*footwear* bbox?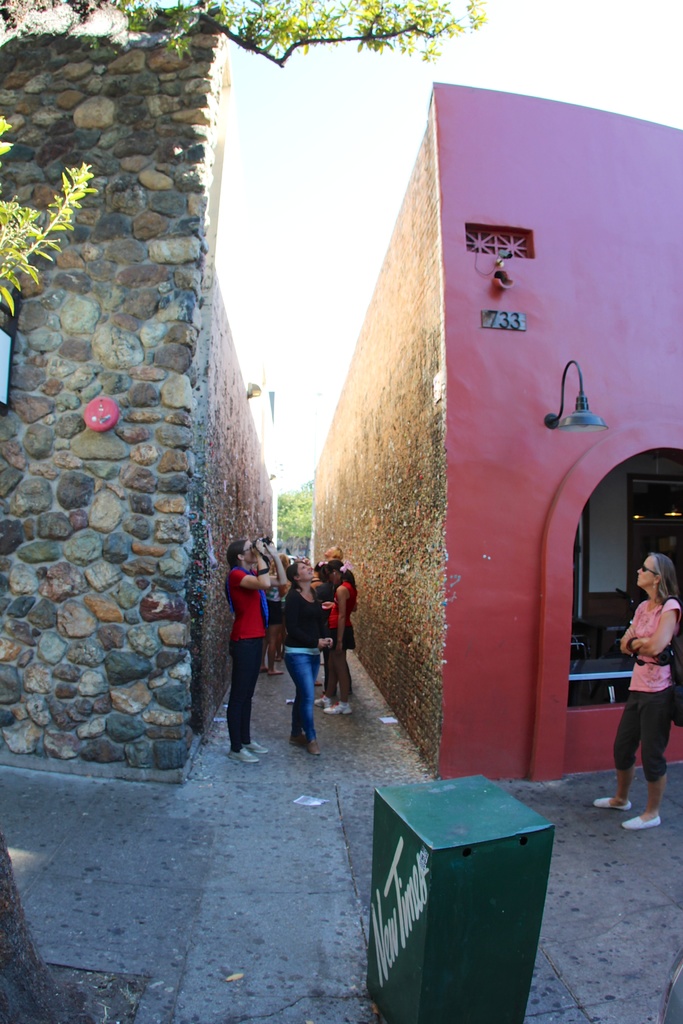
591, 795, 634, 809
